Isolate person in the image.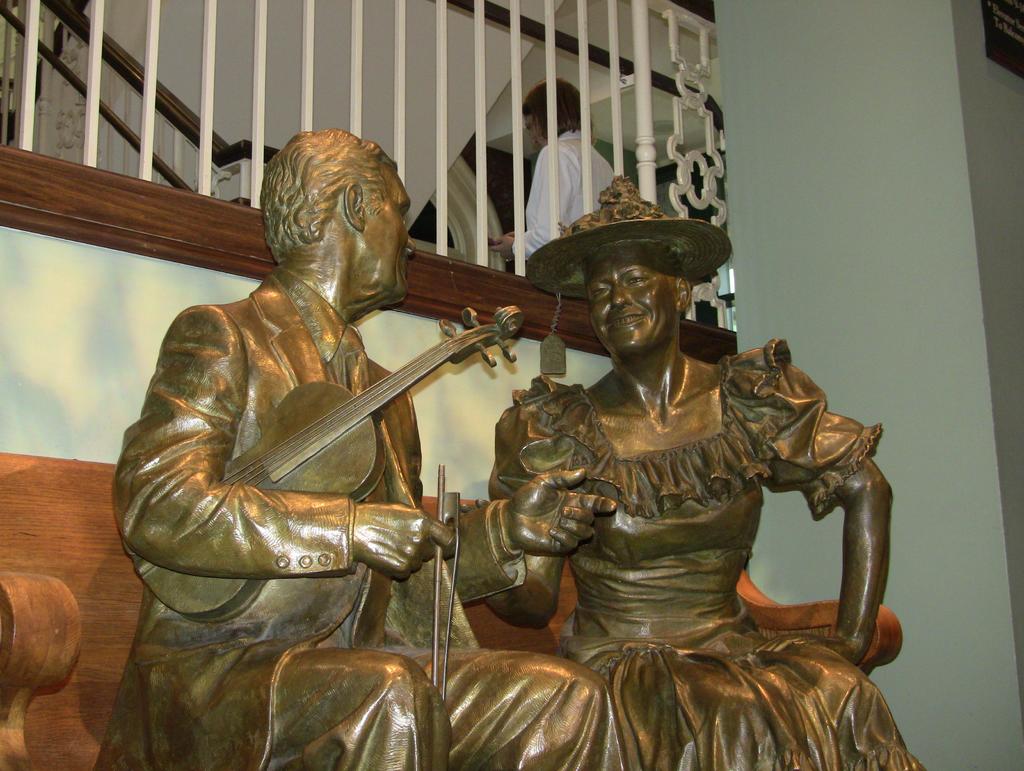
Isolated region: 484, 171, 924, 770.
